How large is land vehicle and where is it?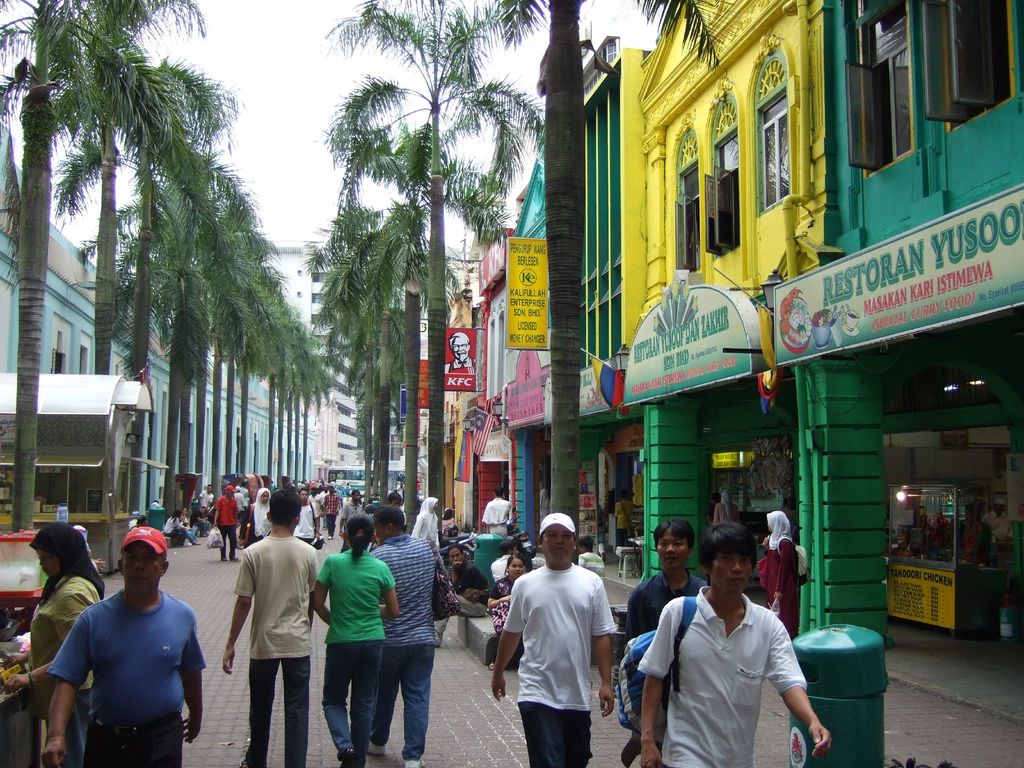
Bounding box: box=[326, 465, 373, 496].
